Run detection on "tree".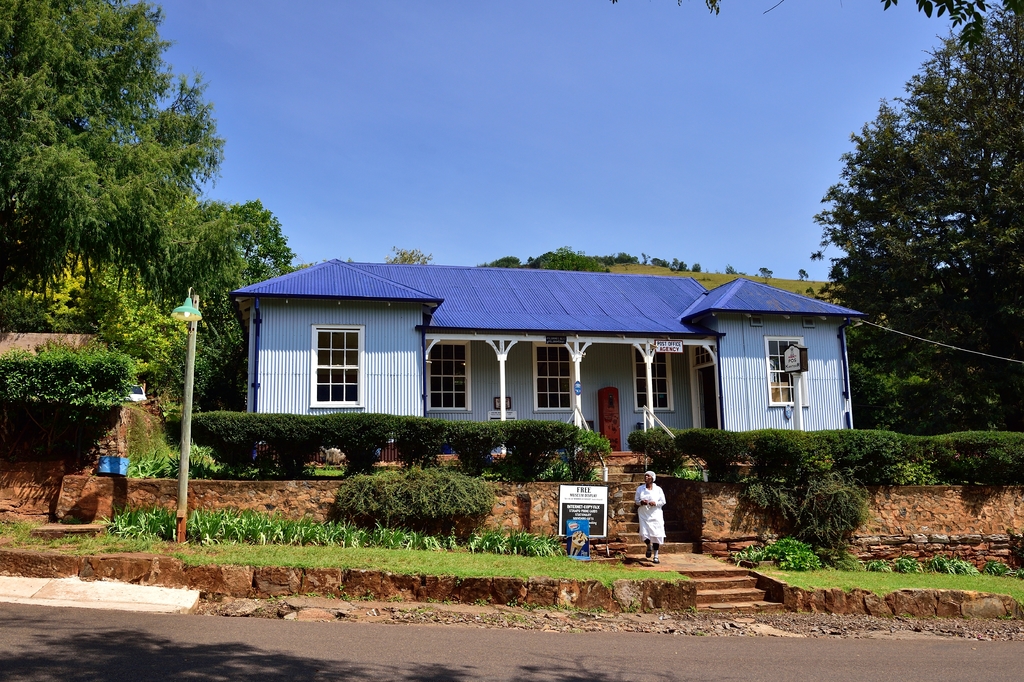
Result: x1=0, y1=0, x2=296, y2=347.
